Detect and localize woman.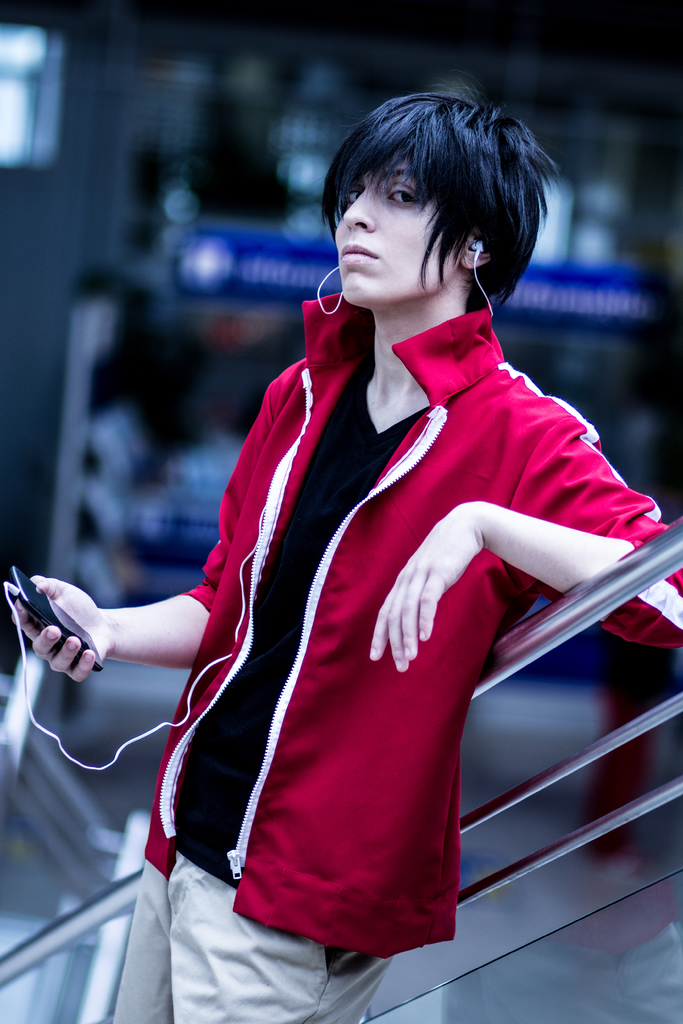
Localized at 5 92 678 1023.
